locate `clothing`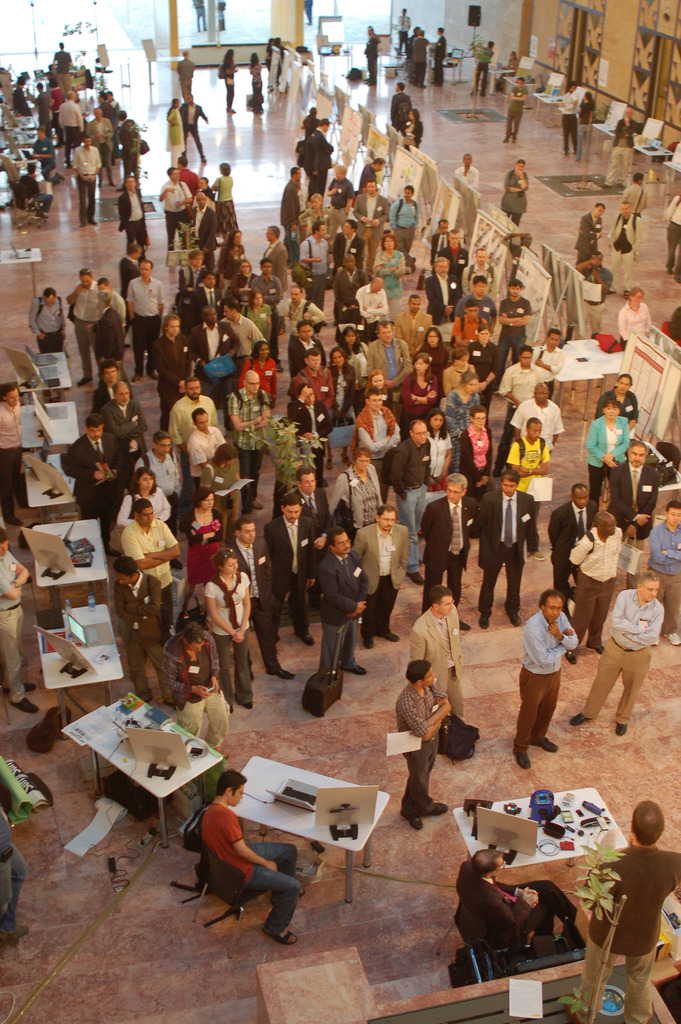
region(443, 387, 484, 429)
